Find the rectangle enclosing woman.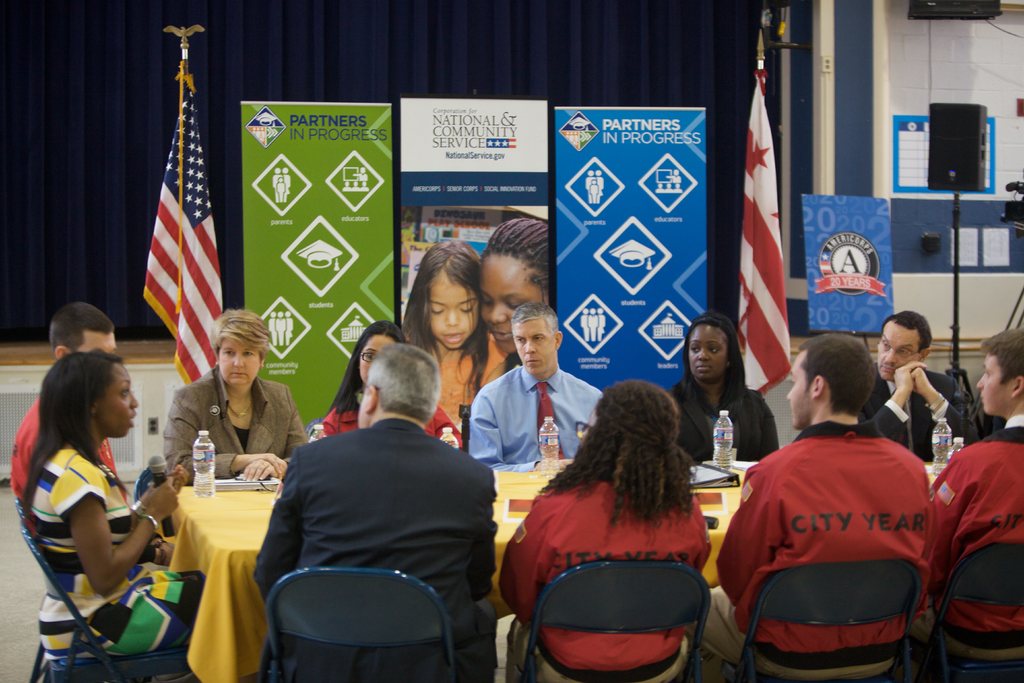
(x1=319, y1=321, x2=467, y2=451).
